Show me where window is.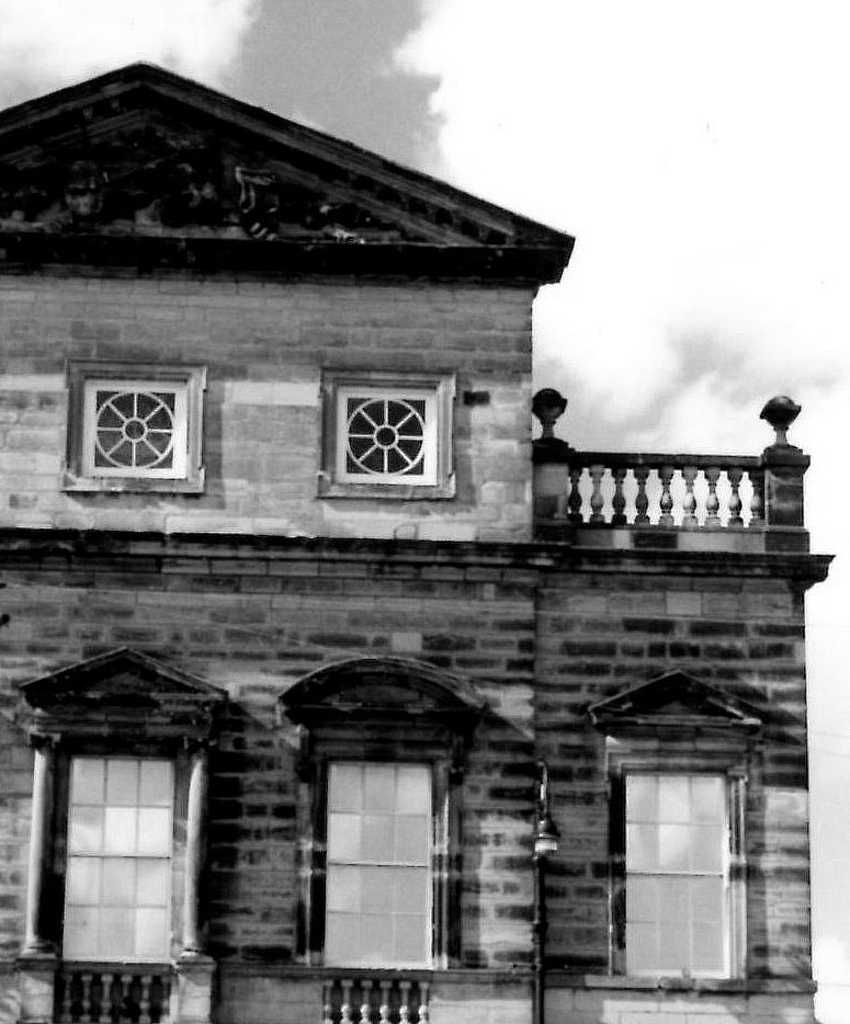
window is at region(620, 755, 739, 974).
